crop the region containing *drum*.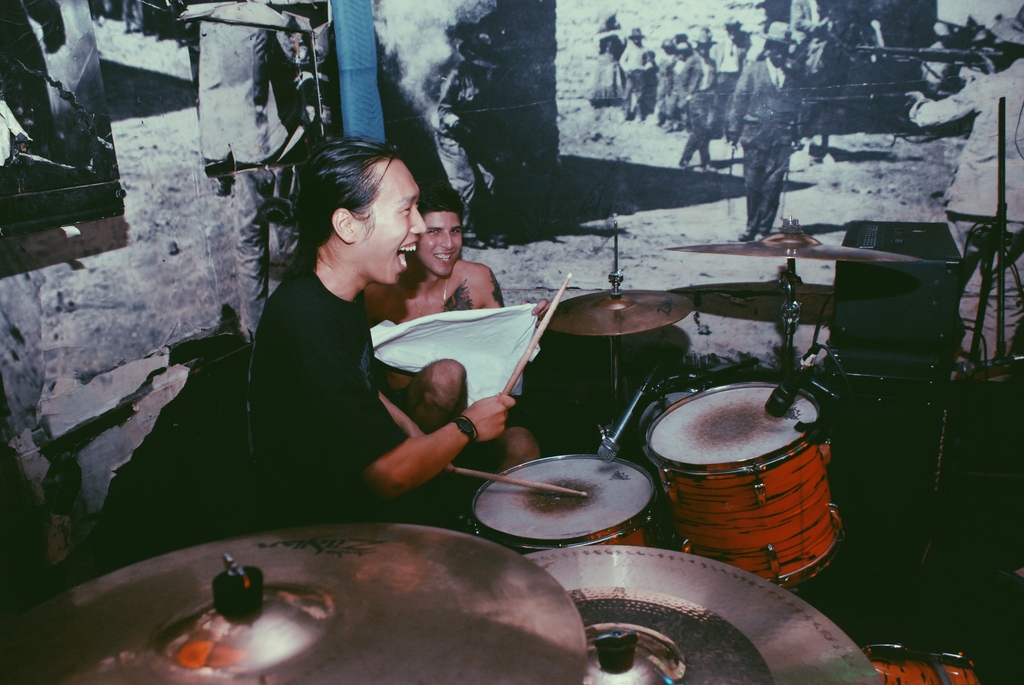
Crop region: 648, 382, 847, 593.
